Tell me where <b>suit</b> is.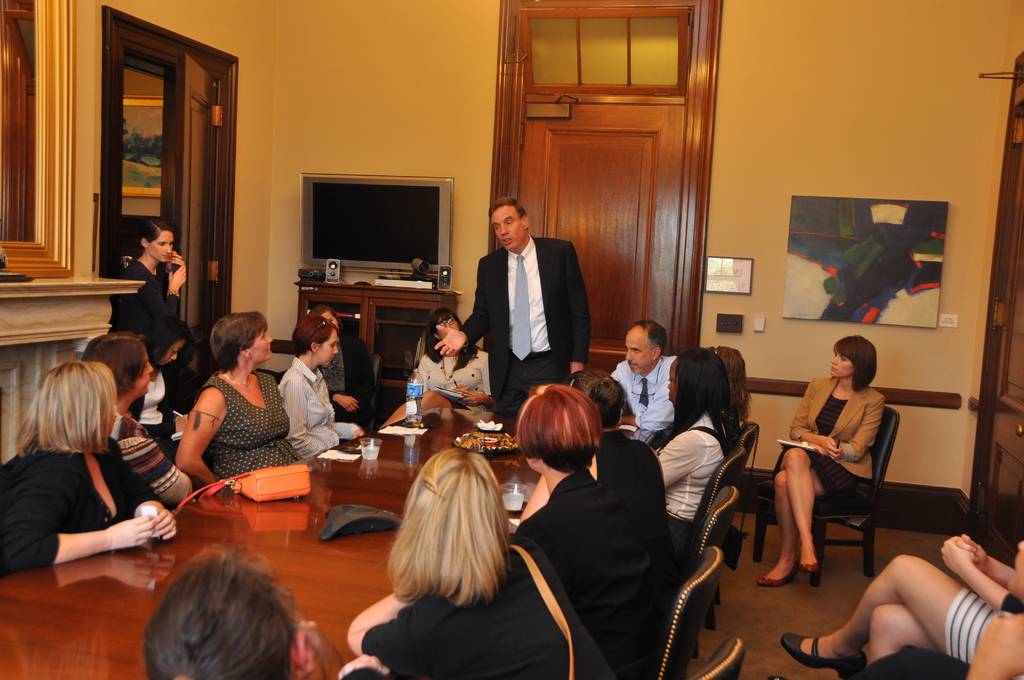
<b>suit</b> is at pyautogui.locateOnScreen(321, 336, 374, 433).
